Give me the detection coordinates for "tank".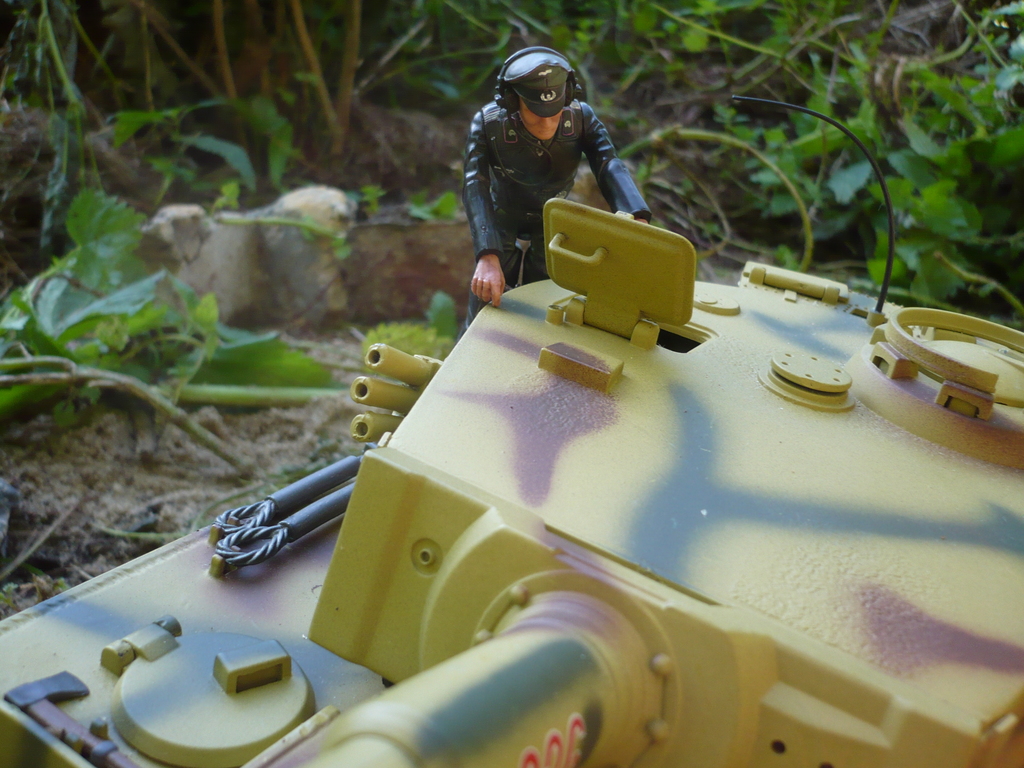
box(0, 94, 1023, 767).
